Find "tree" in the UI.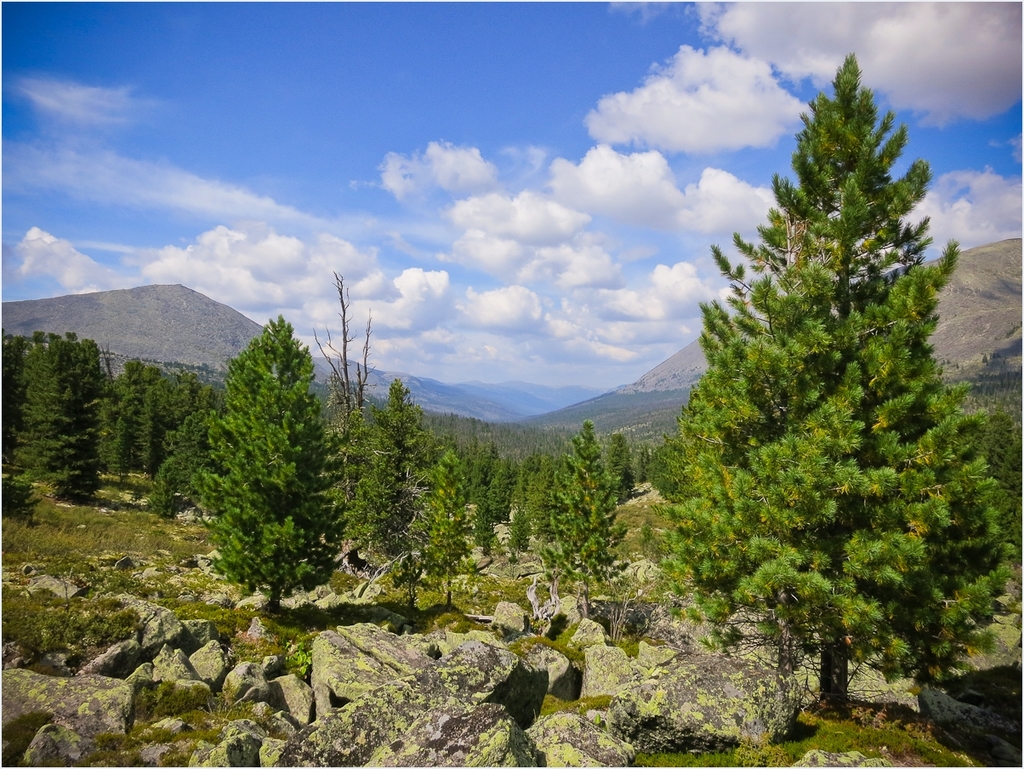
UI element at (646,444,665,484).
